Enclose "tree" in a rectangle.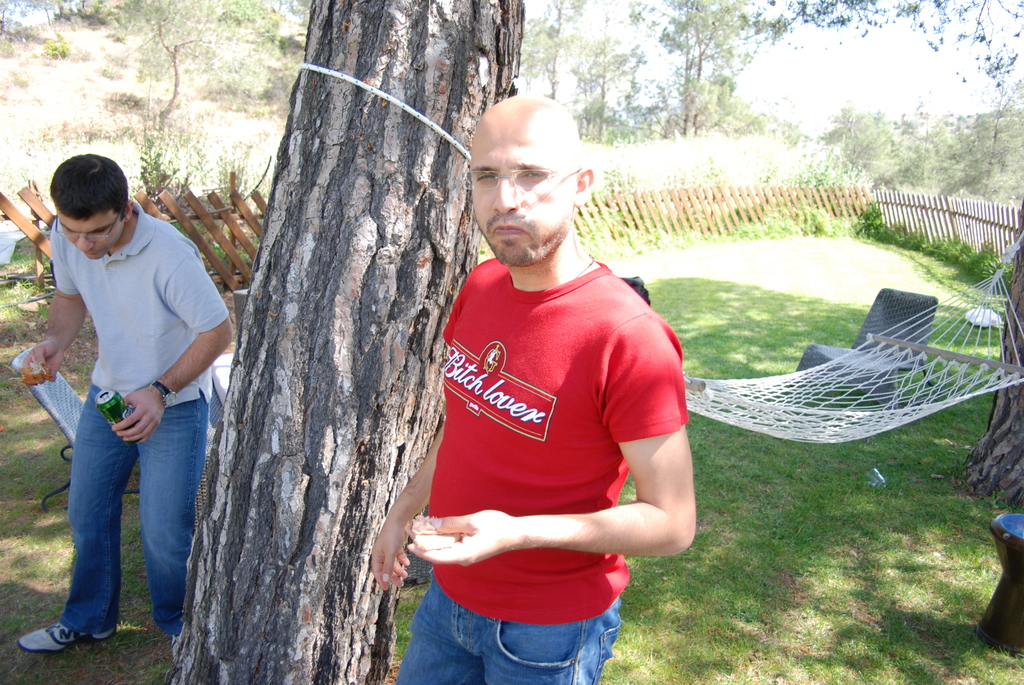
116 0 289 155.
